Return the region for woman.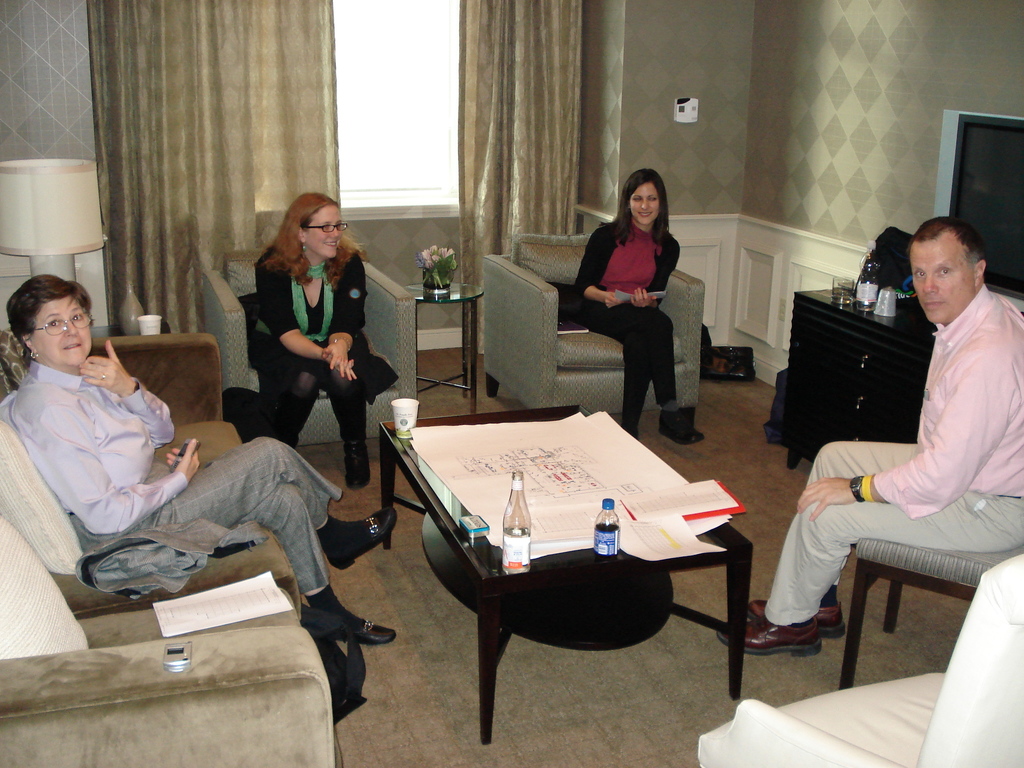
crop(255, 189, 387, 494).
